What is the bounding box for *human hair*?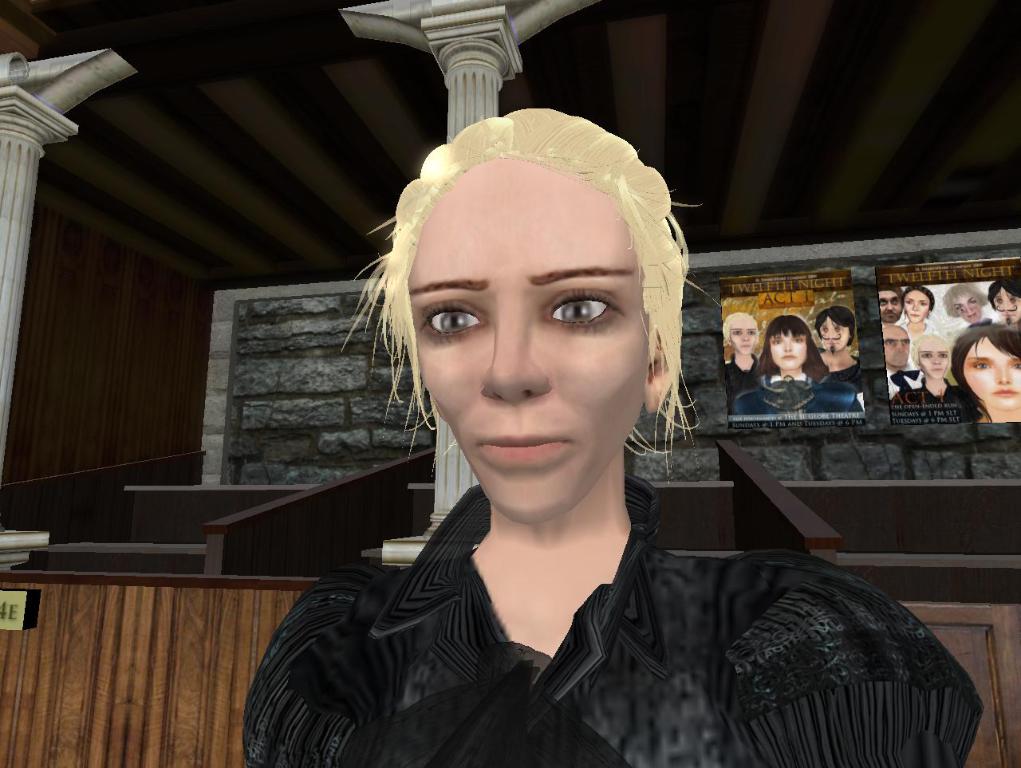
751 313 829 384.
